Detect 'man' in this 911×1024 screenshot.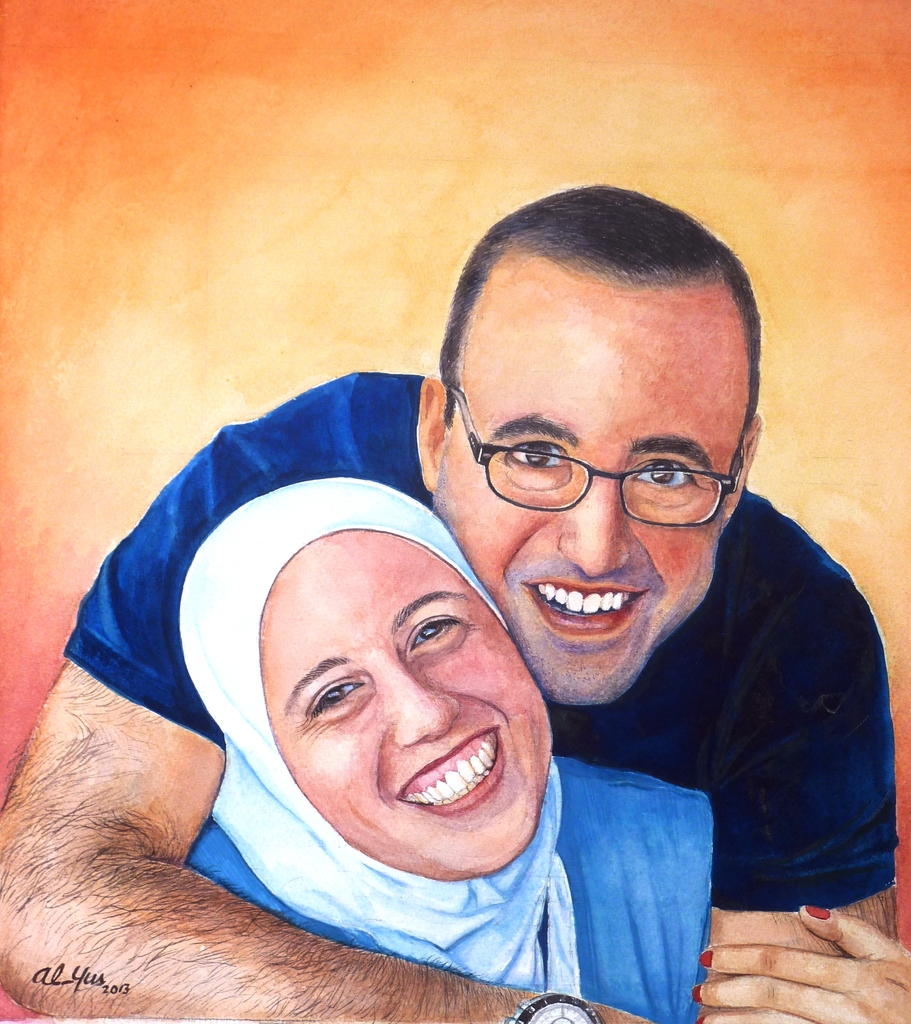
Detection: (44, 216, 868, 1023).
